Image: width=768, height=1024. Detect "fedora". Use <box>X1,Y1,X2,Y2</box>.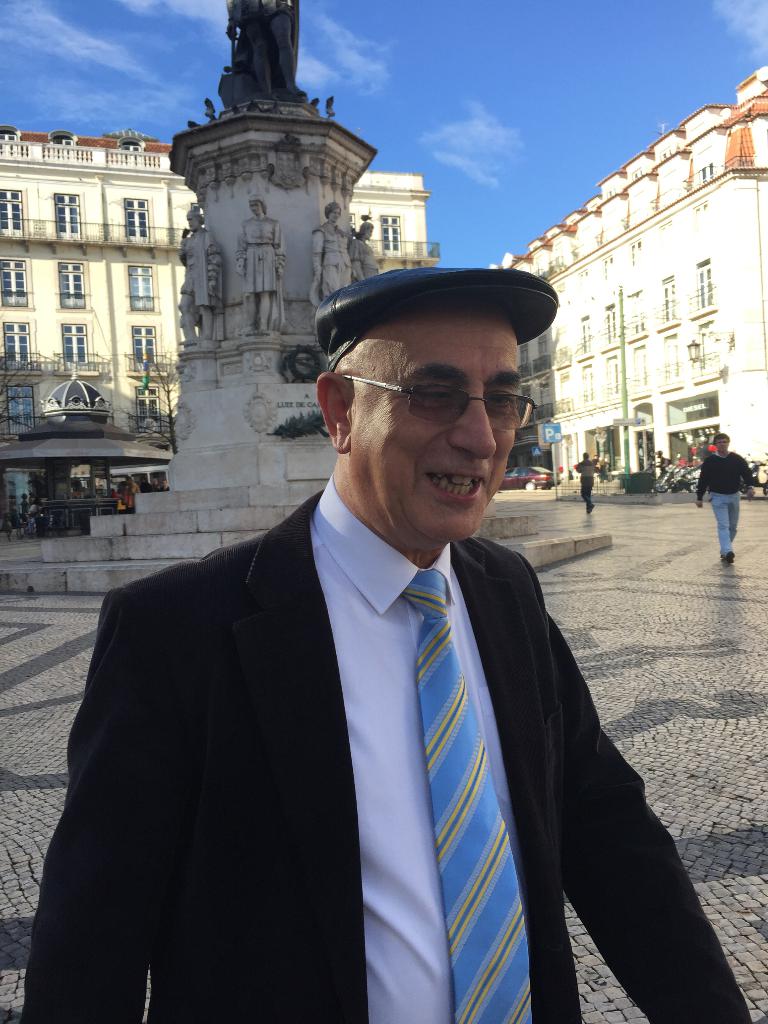
<box>319,279,570,342</box>.
